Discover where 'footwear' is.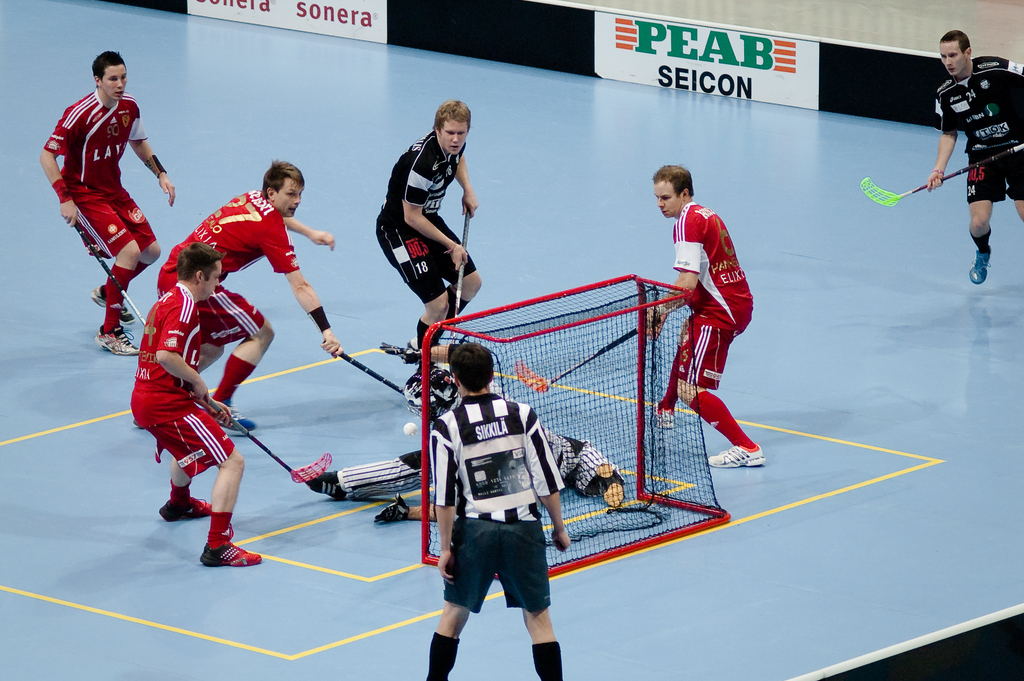
Discovered at (left=648, top=408, right=680, bottom=434).
